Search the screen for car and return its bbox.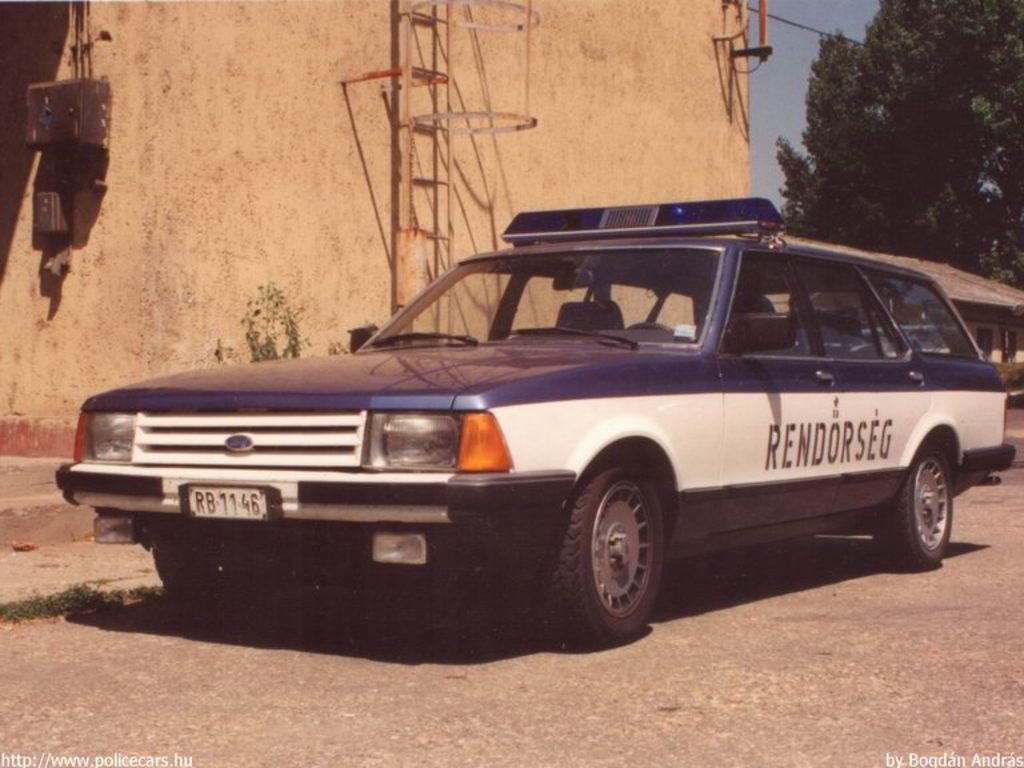
Found: select_region(57, 195, 1023, 648).
